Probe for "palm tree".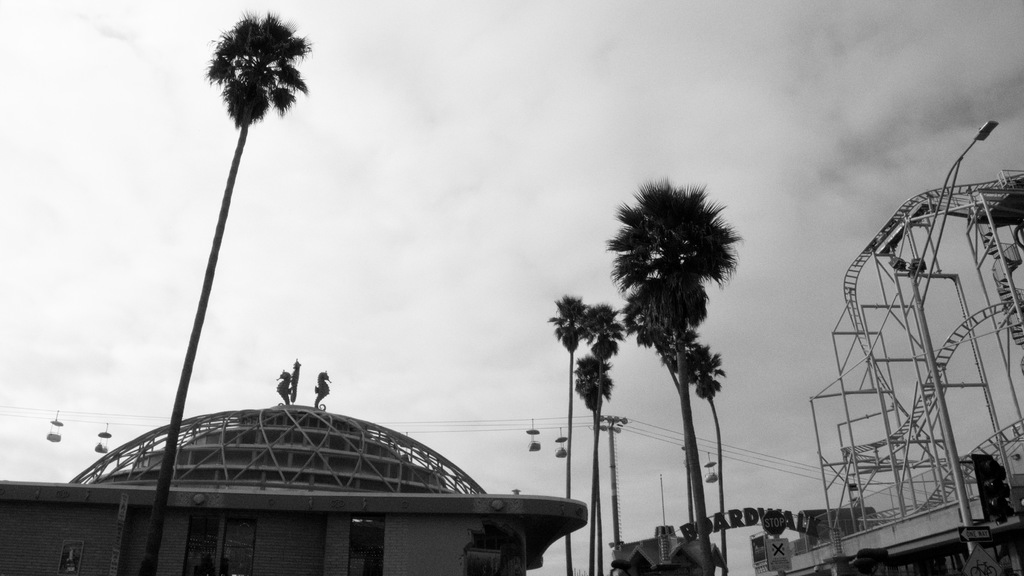
Probe result: pyautogui.locateOnScreen(598, 172, 748, 575).
